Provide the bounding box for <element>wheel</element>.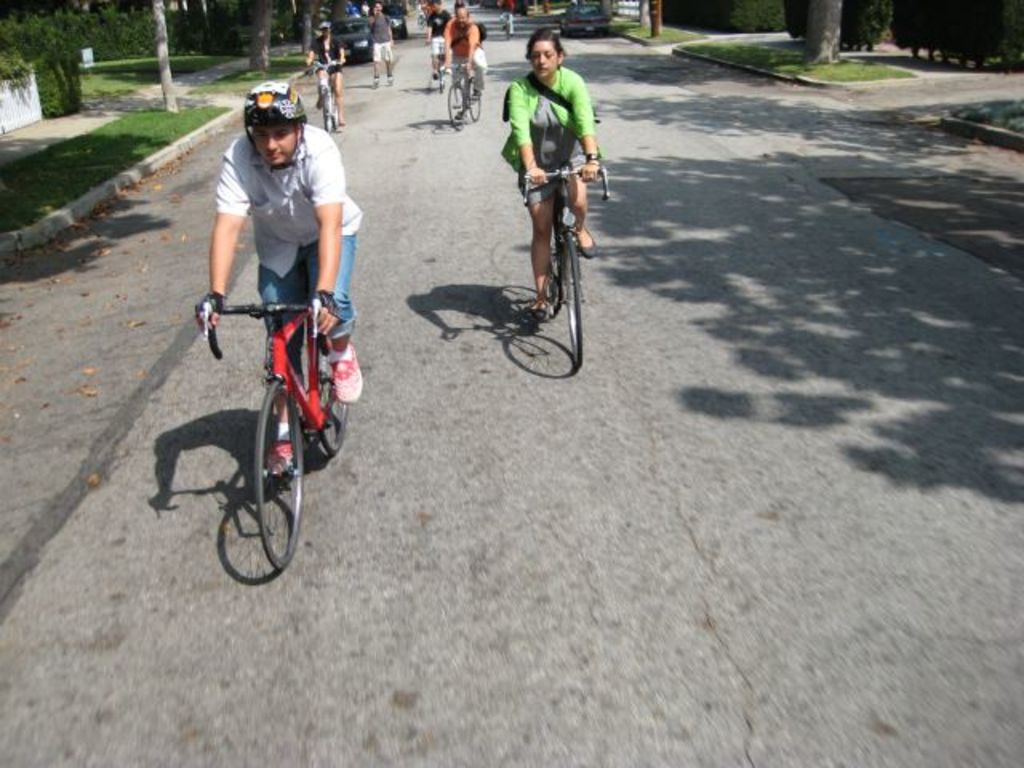
[314, 328, 349, 458].
